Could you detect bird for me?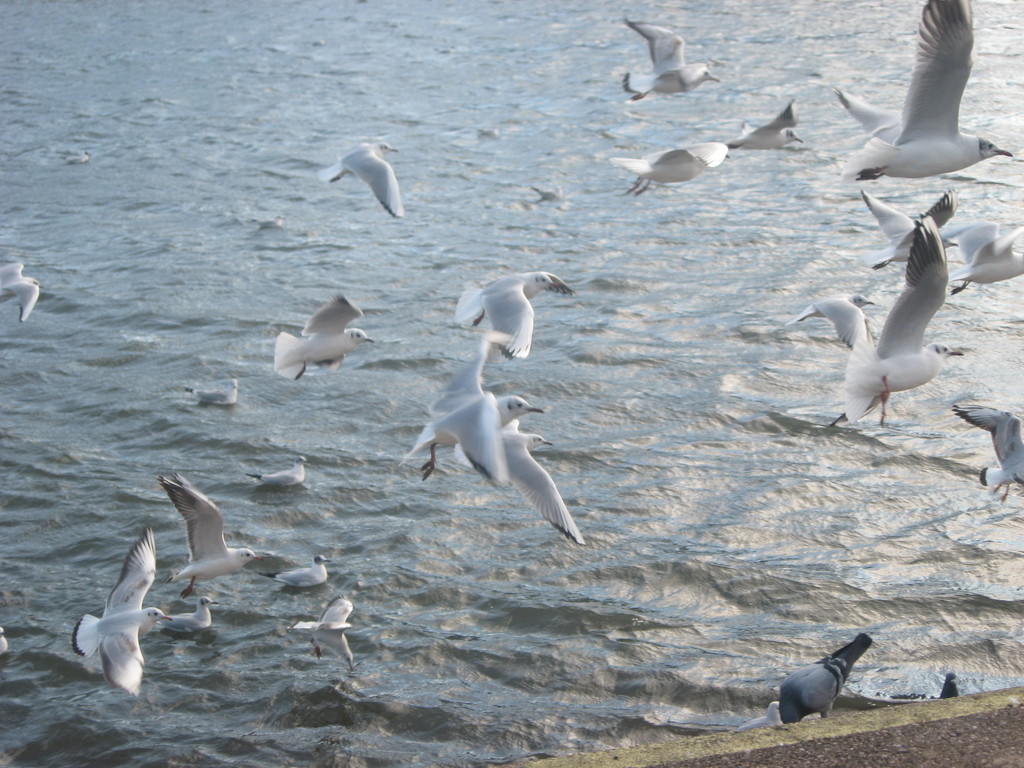
Detection result: pyautogui.locateOnScreen(447, 268, 578, 361).
